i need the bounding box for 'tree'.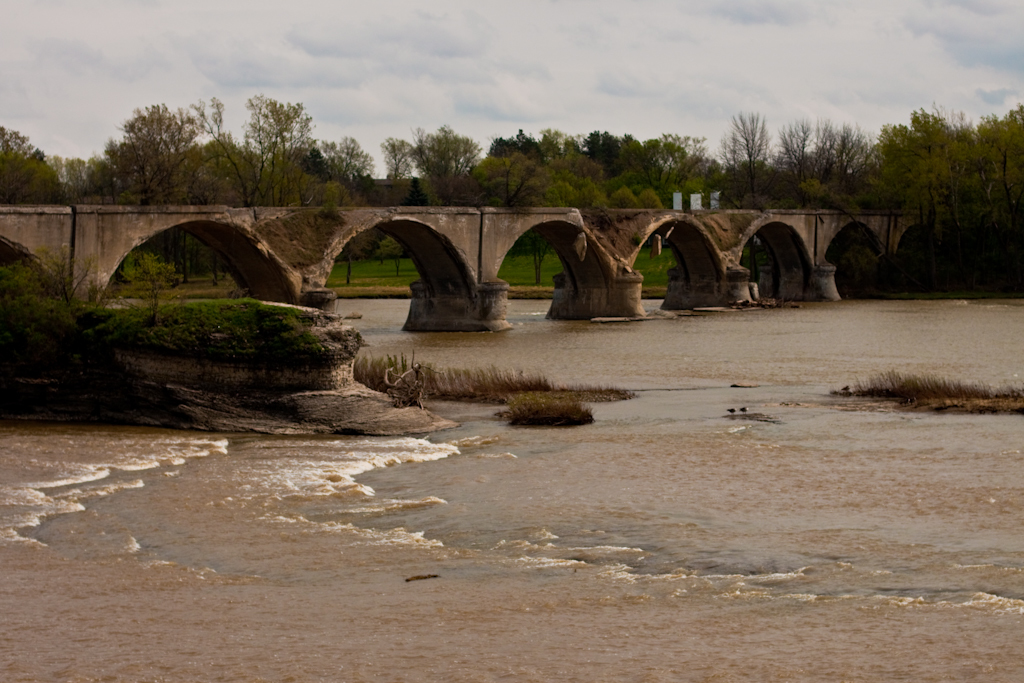
Here it is: l=376, t=235, r=409, b=273.
